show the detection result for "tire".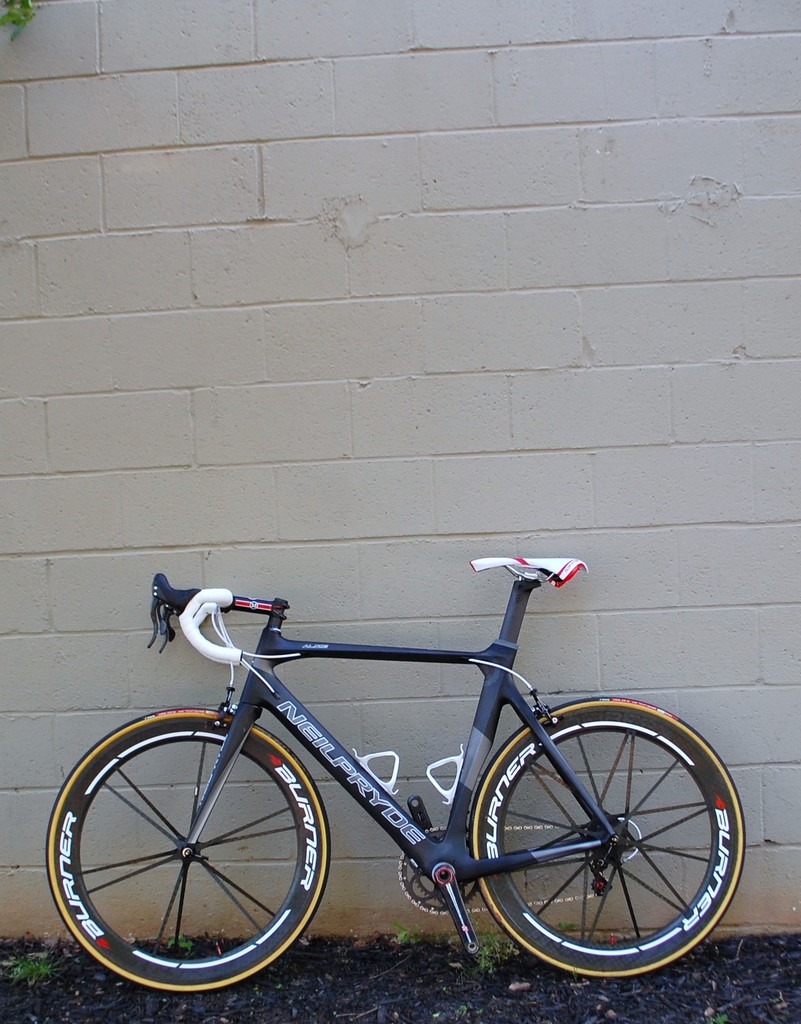
(x1=464, y1=696, x2=741, y2=977).
